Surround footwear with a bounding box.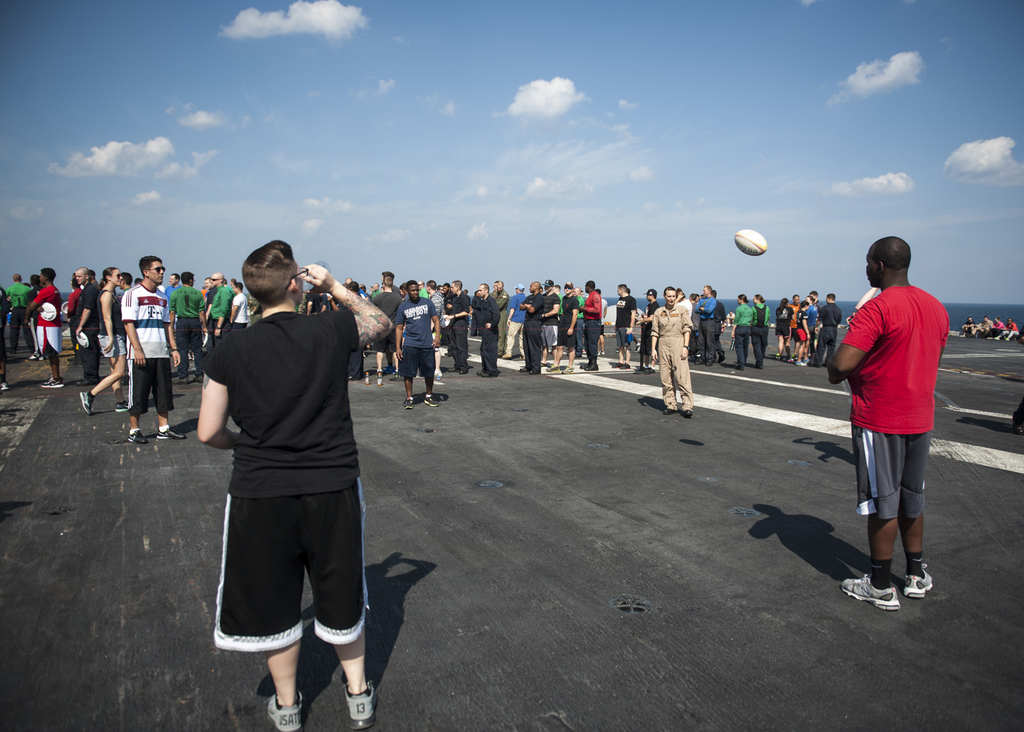
(x1=343, y1=680, x2=376, y2=730).
